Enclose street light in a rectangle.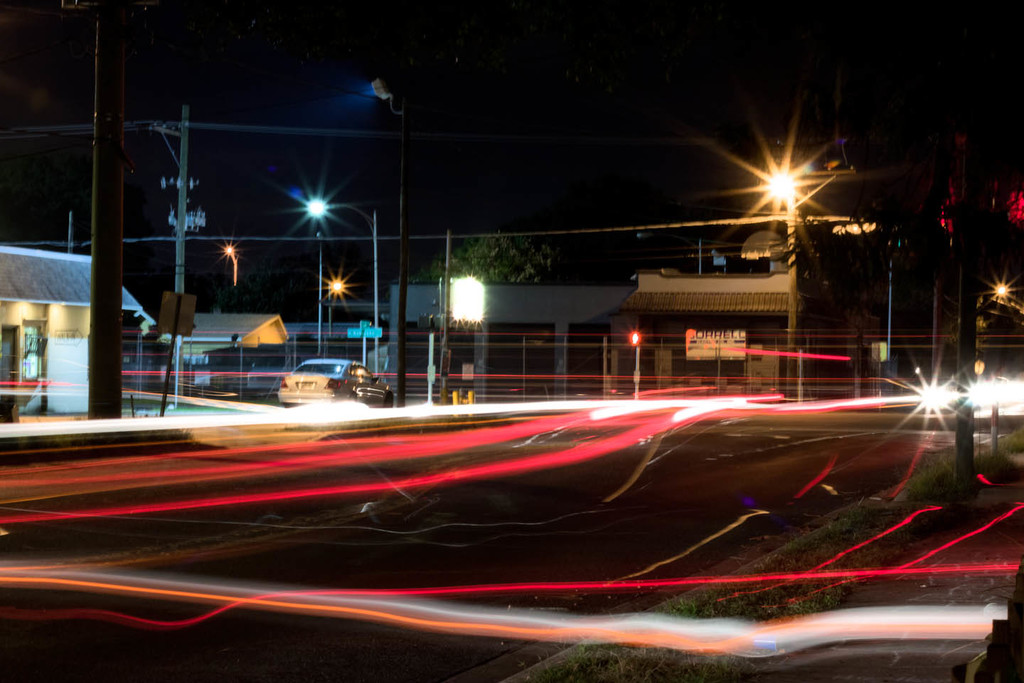
bbox(304, 196, 329, 357).
